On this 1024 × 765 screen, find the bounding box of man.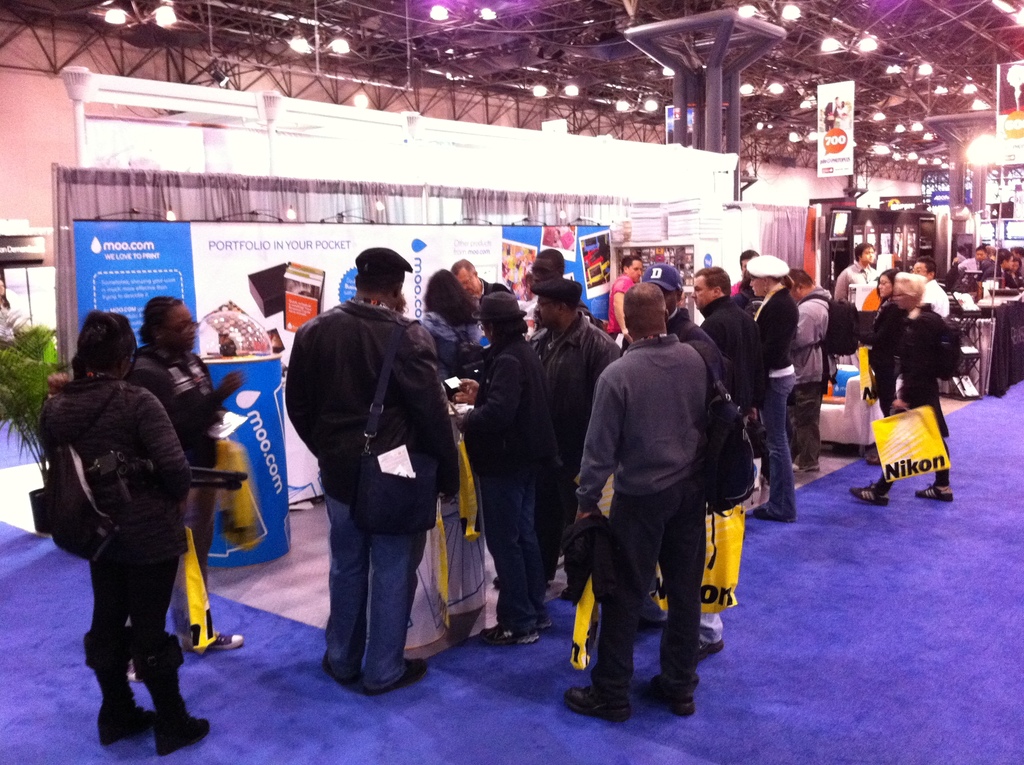
Bounding box: {"x1": 560, "y1": 284, "x2": 716, "y2": 723}.
